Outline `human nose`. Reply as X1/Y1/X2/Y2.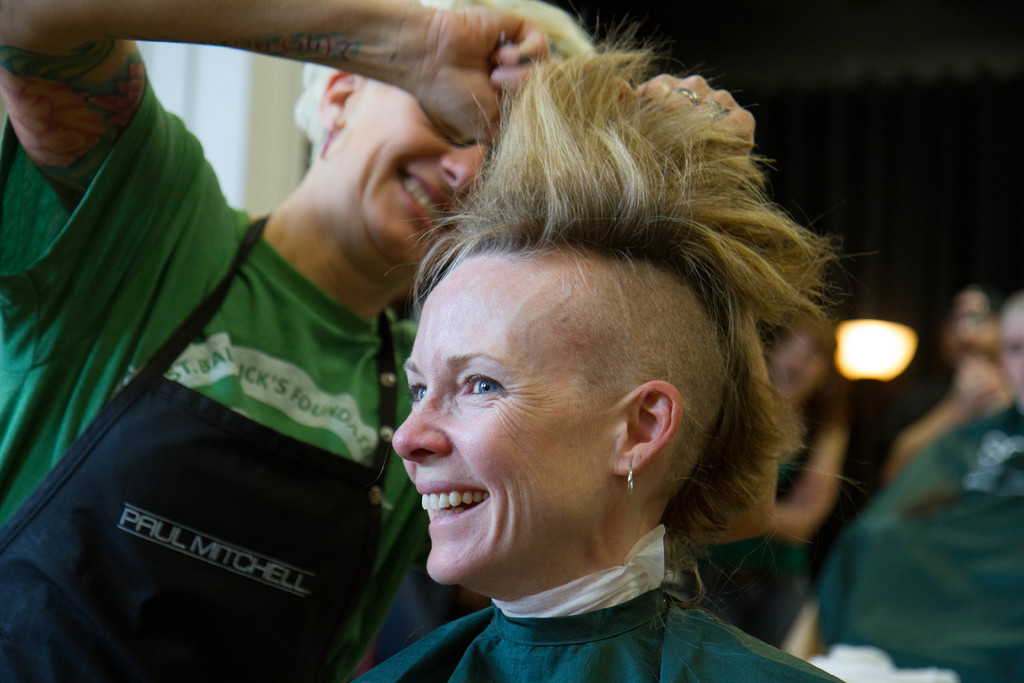
436/137/486/188.
